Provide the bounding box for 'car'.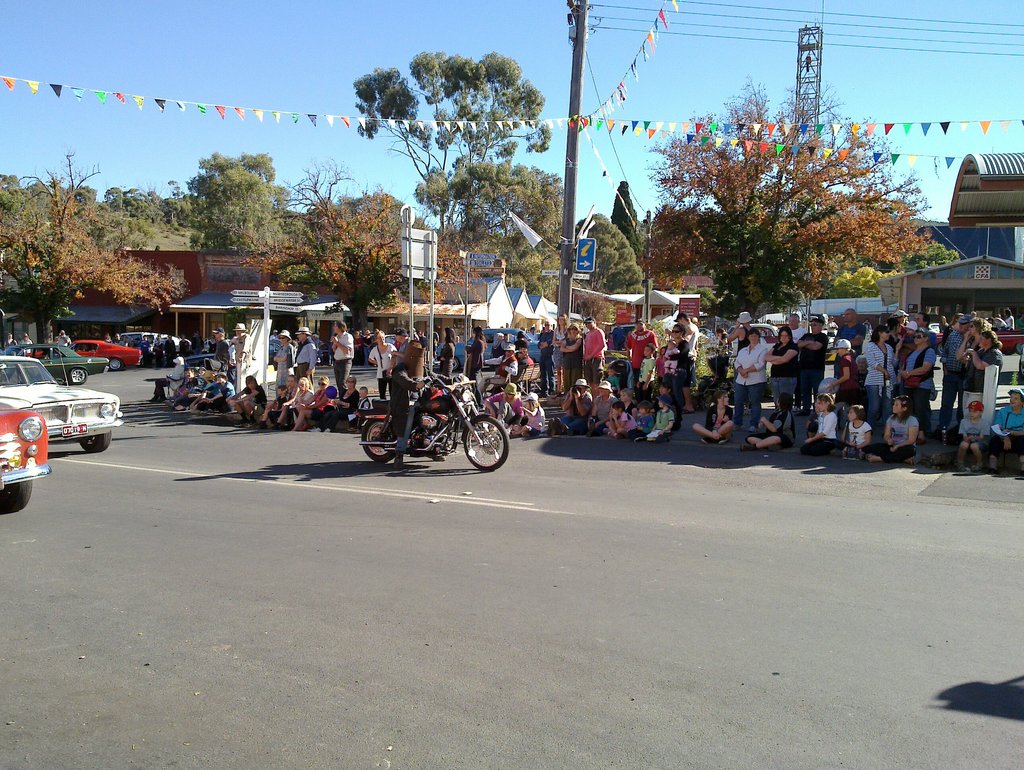
(x1=57, y1=333, x2=153, y2=369).
